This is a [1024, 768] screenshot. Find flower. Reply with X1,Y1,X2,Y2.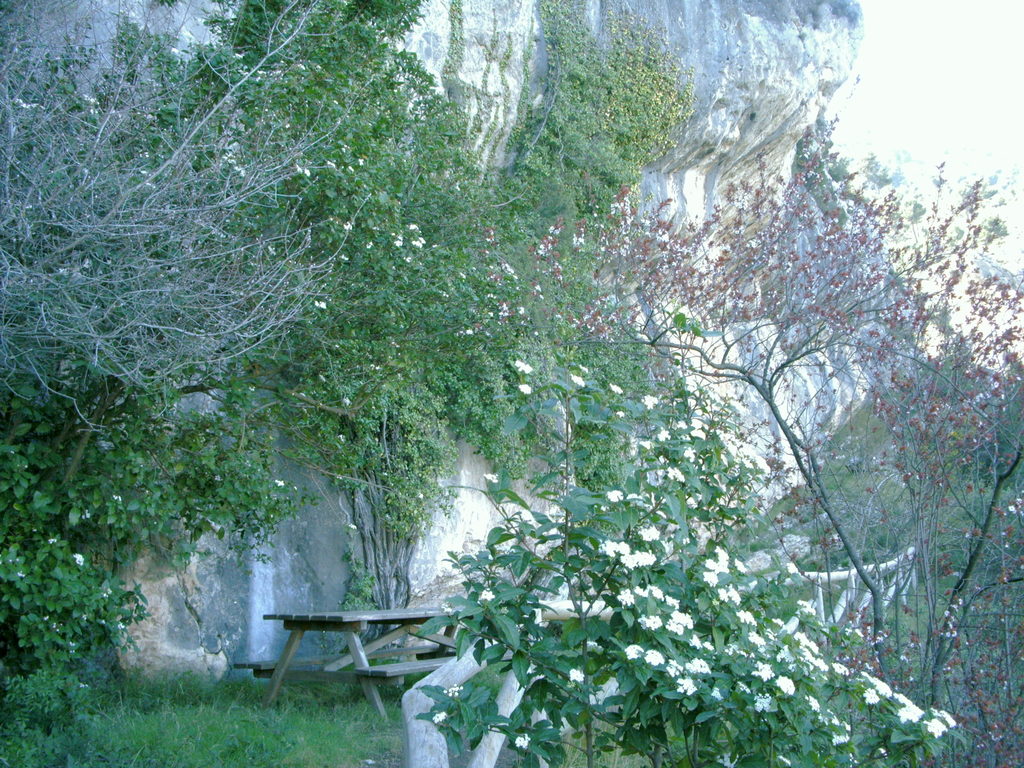
43,536,60,550.
